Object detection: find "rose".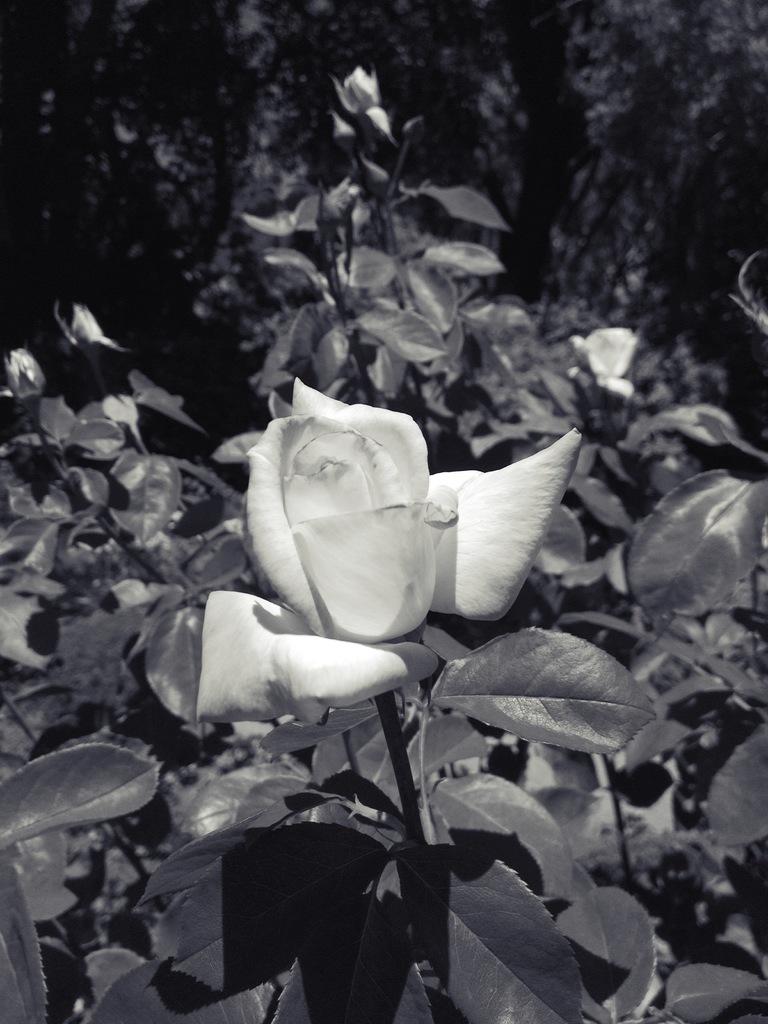
<bbox>568, 328, 634, 400</bbox>.
